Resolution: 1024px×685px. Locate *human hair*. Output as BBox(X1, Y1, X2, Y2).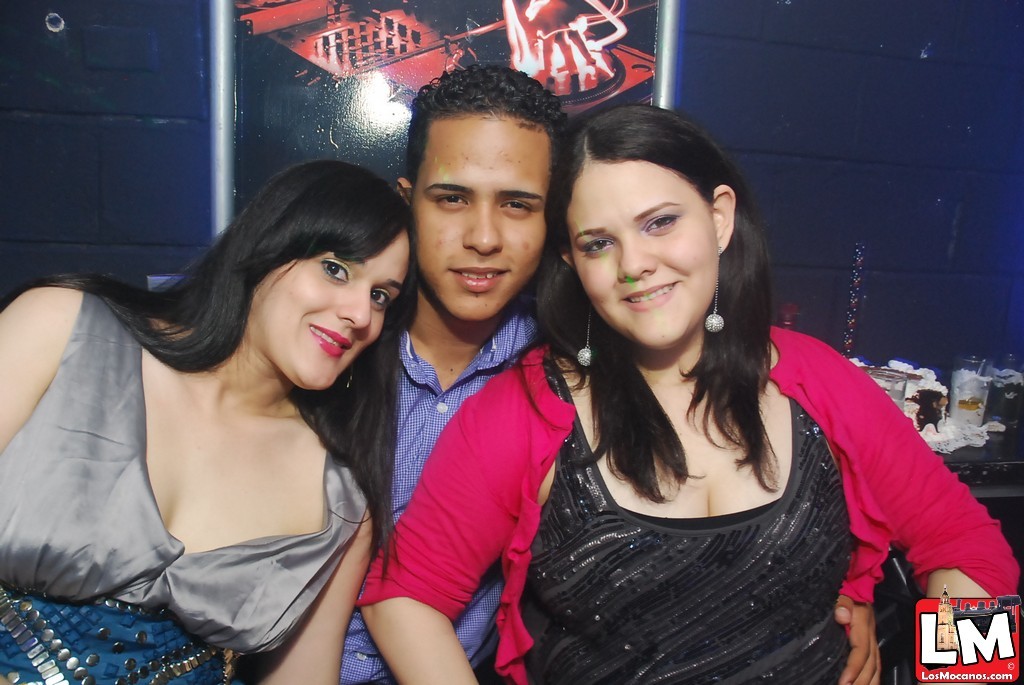
BBox(0, 159, 404, 585).
